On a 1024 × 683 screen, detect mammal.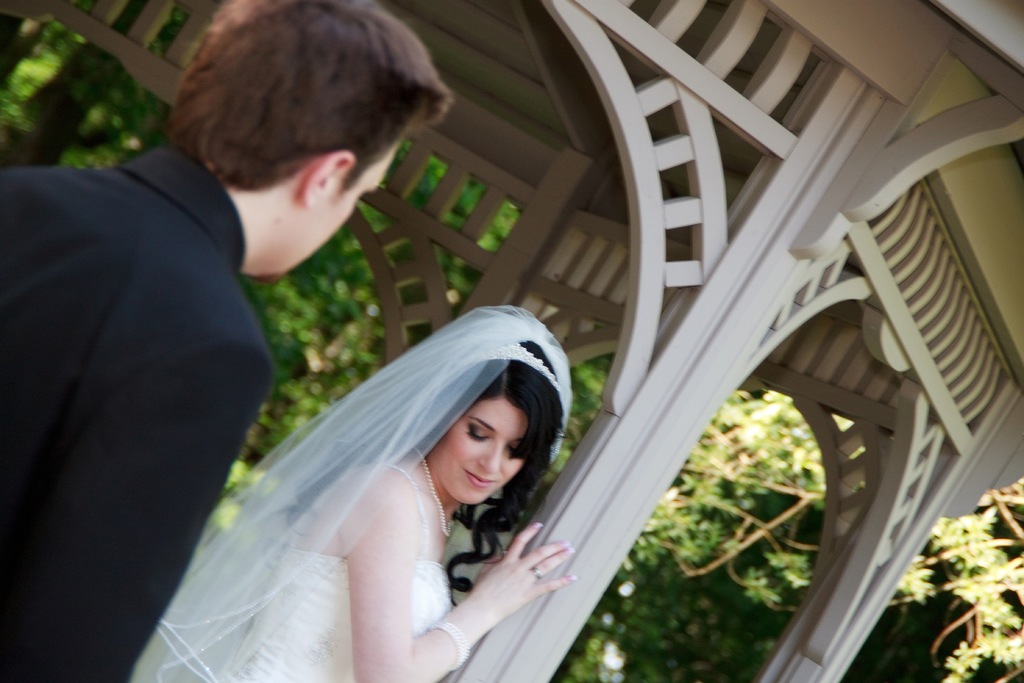
l=0, t=0, r=451, b=682.
